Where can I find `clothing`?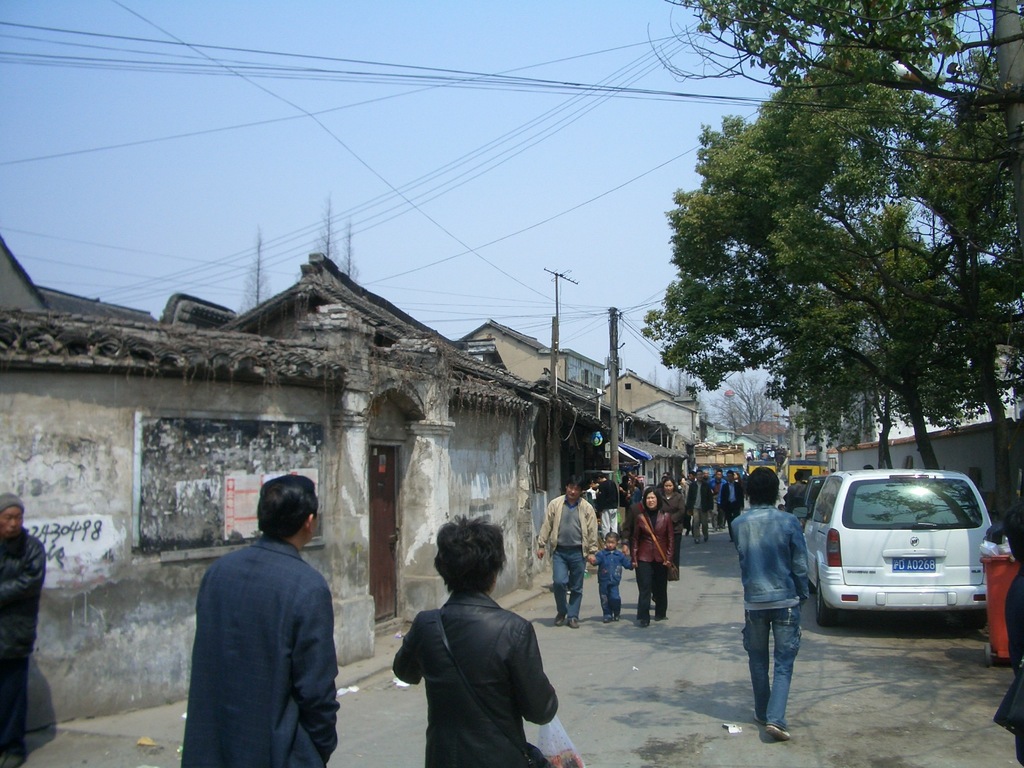
You can find it at box=[726, 503, 814, 724].
